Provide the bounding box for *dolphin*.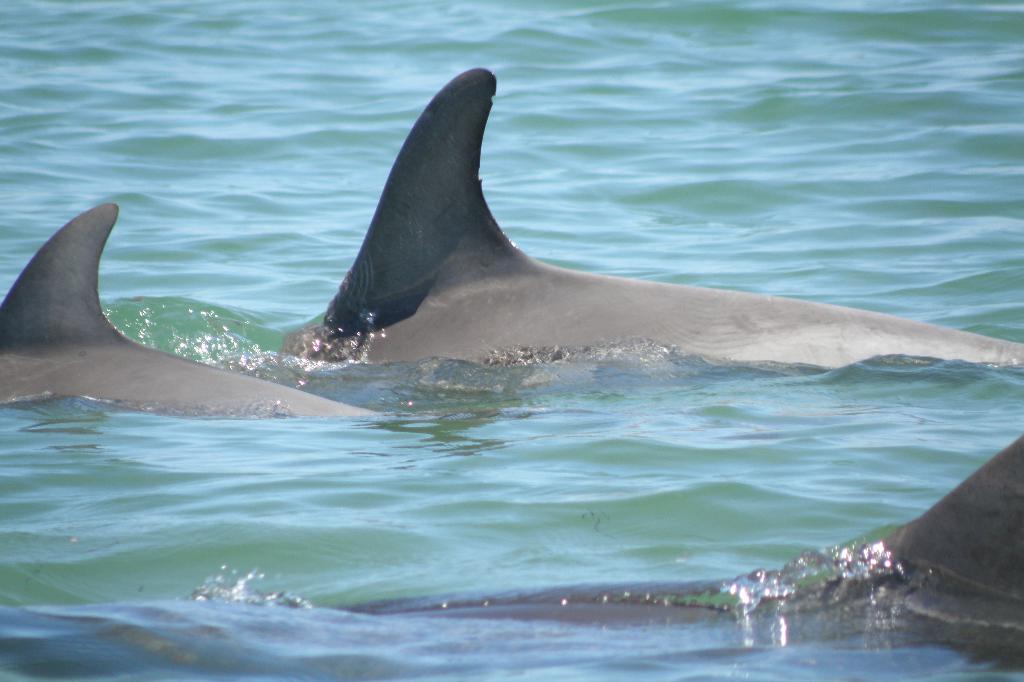
select_region(0, 198, 378, 426).
